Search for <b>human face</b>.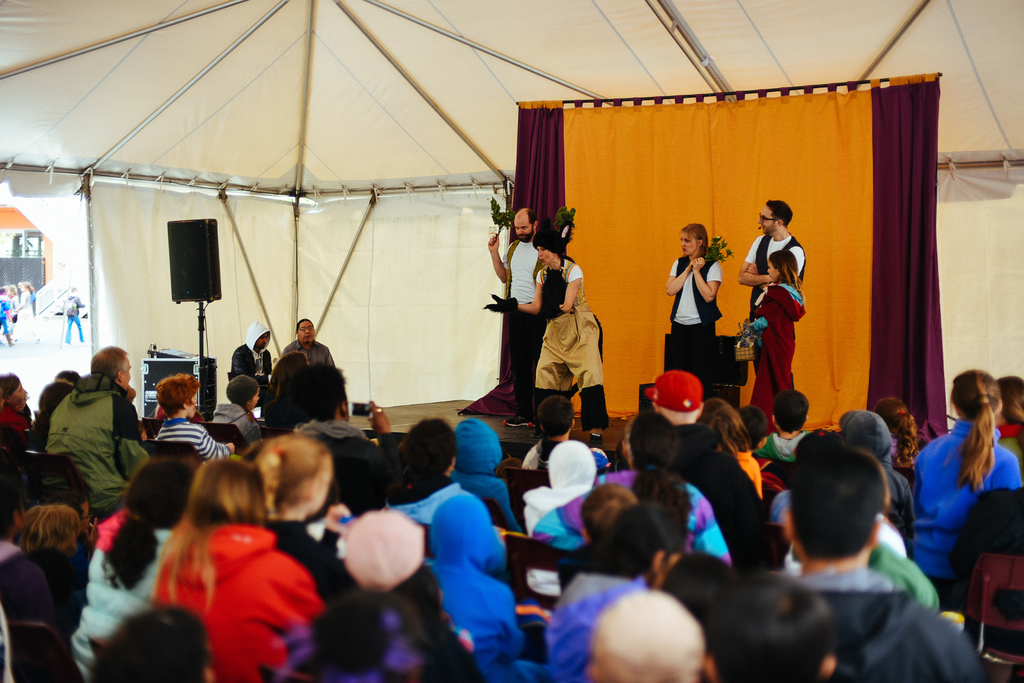
Found at {"left": 760, "top": 246, "right": 778, "bottom": 276}.
